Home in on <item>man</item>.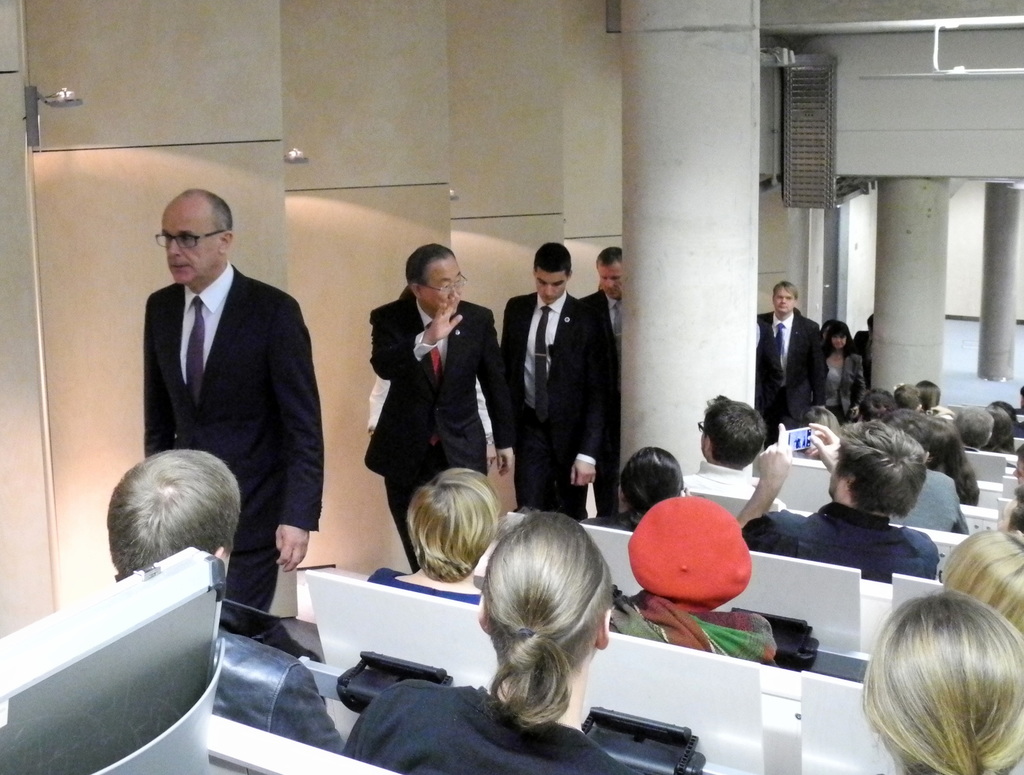
Homed in at x1=367, y1=246, x2=525, y2=571.
